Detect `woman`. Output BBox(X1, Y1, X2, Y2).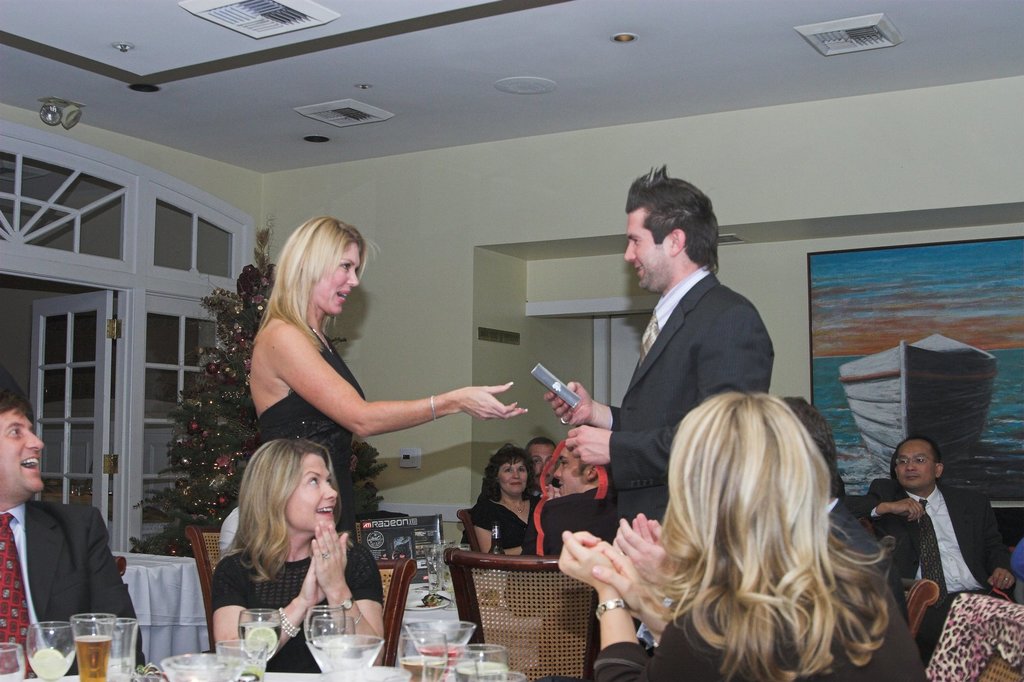
BBox(551, 388, 938, 681).
